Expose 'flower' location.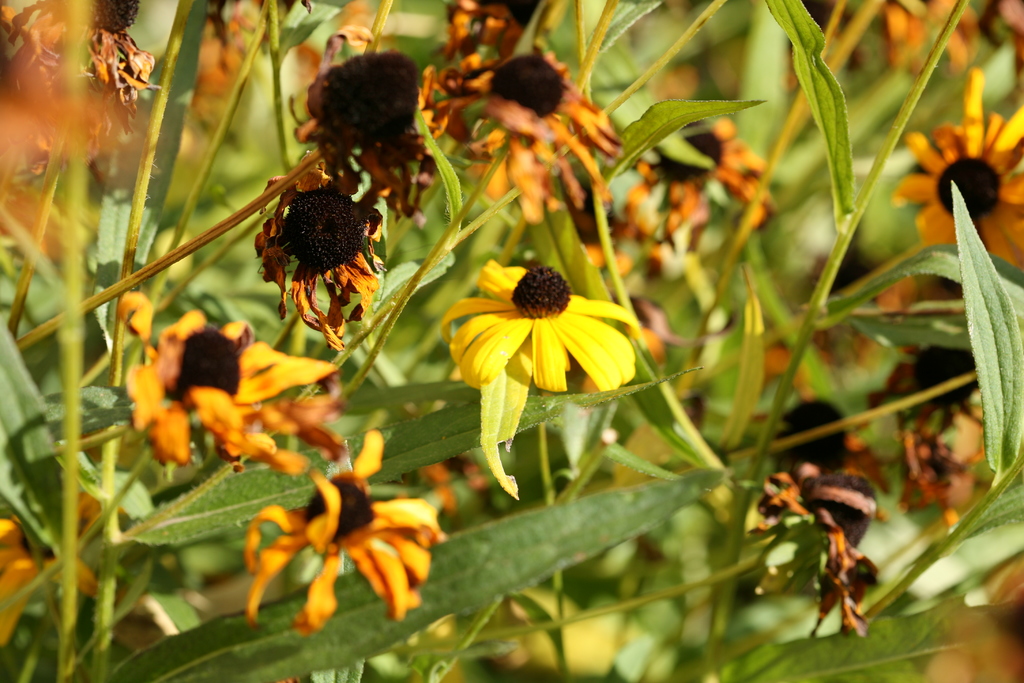
Exposed at [241, 420, 445, 636].
